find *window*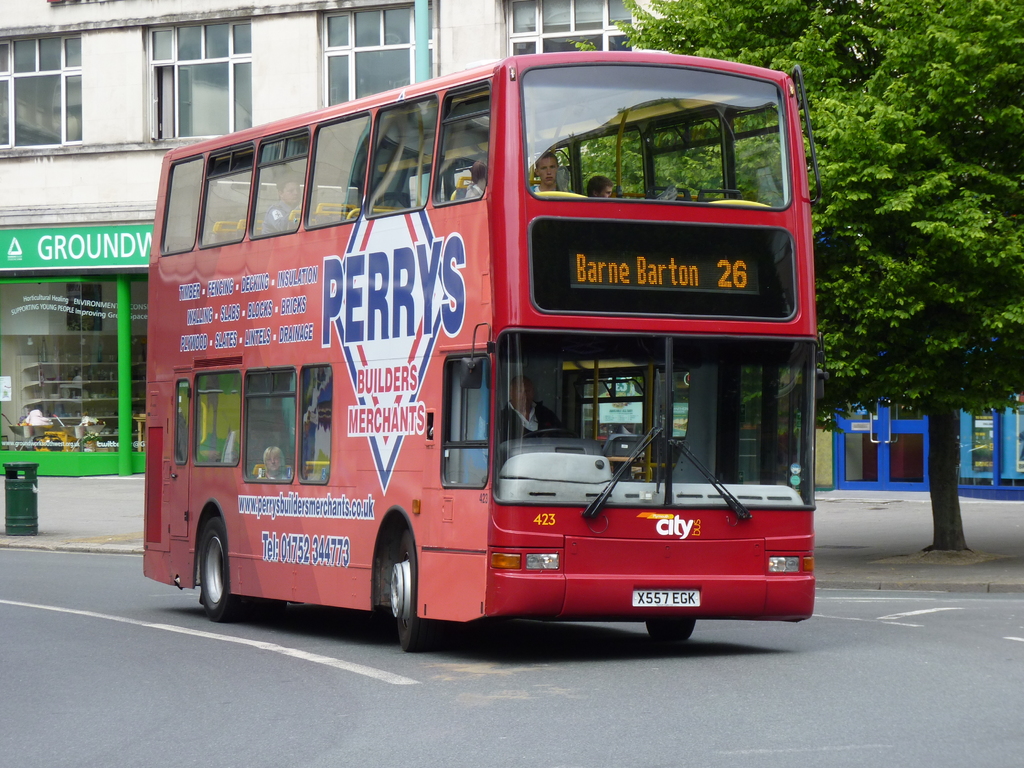
box(149, 22, 246, 145)
